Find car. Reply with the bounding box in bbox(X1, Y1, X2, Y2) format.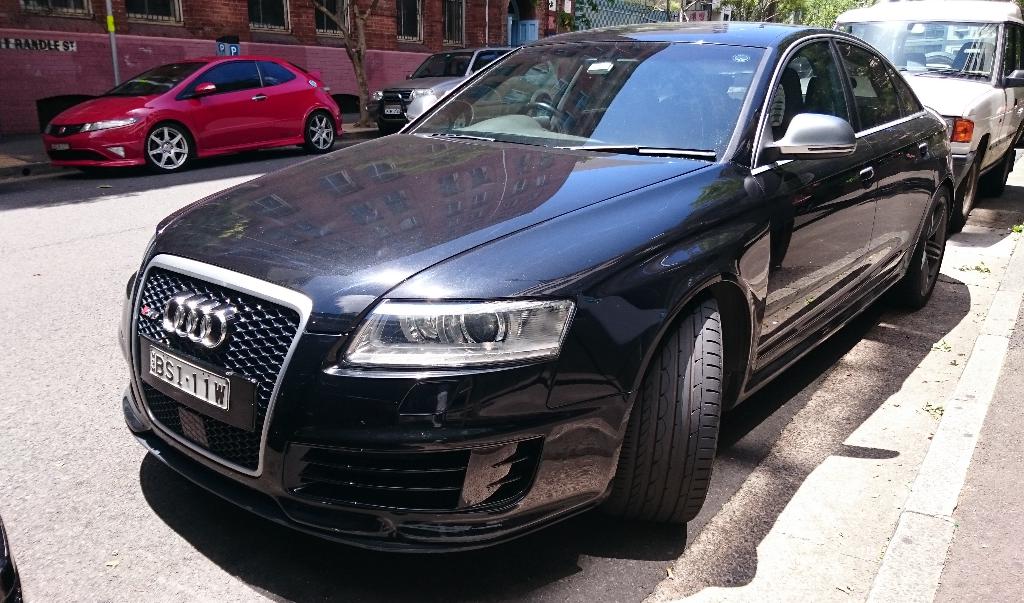
bbox(114, 15, 952, 570).
